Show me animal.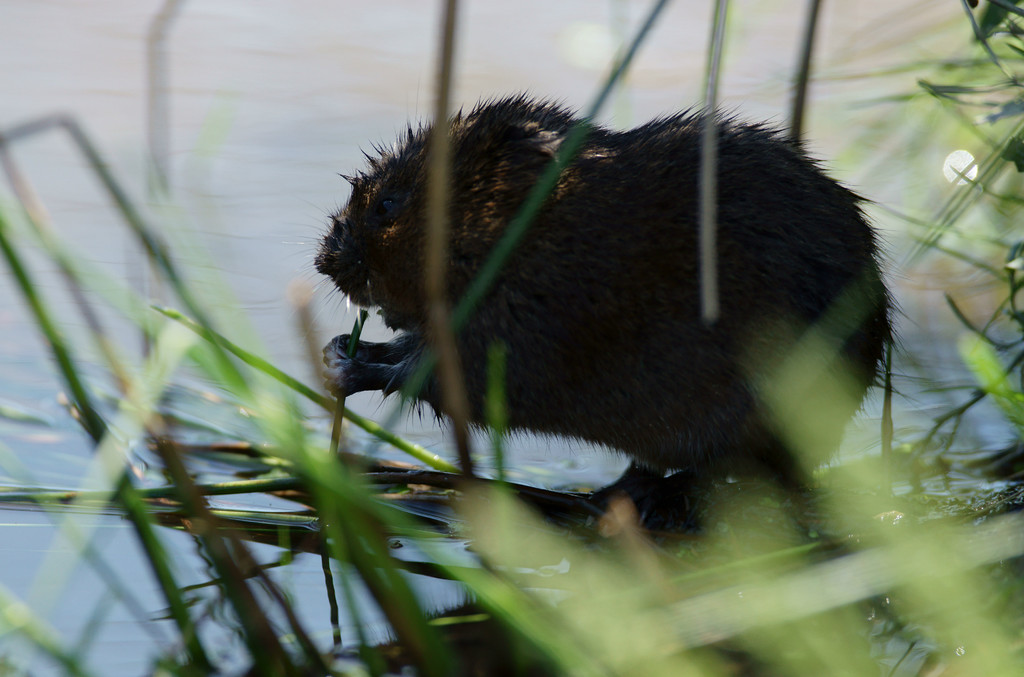
animal is here: bbox=(328, 76, 891, 507).
